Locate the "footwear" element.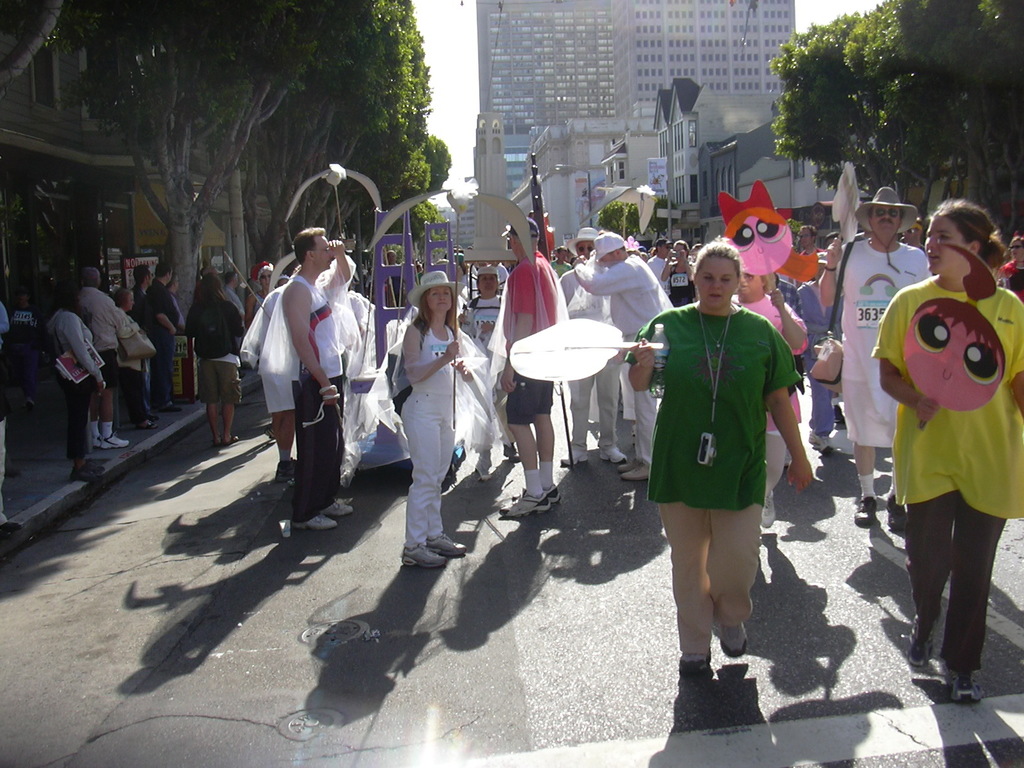
Element bbox: <box>599,447,624,463</box>.
